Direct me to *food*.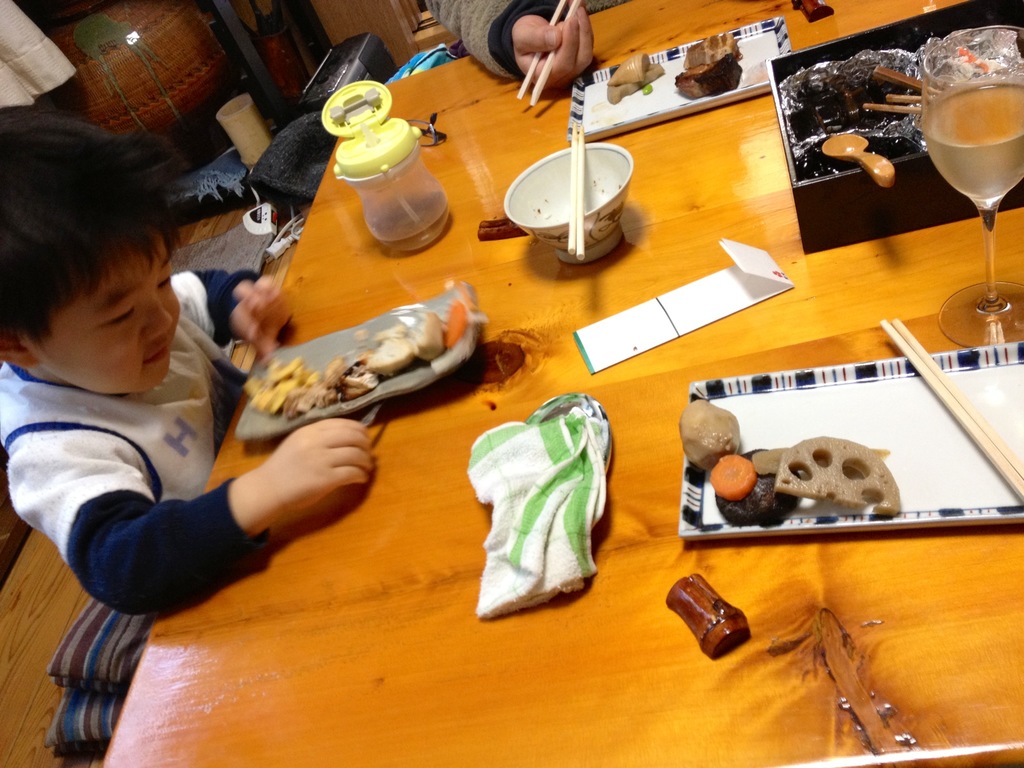
Direction: x1=712 y1=454 x2=756 y2=500.
